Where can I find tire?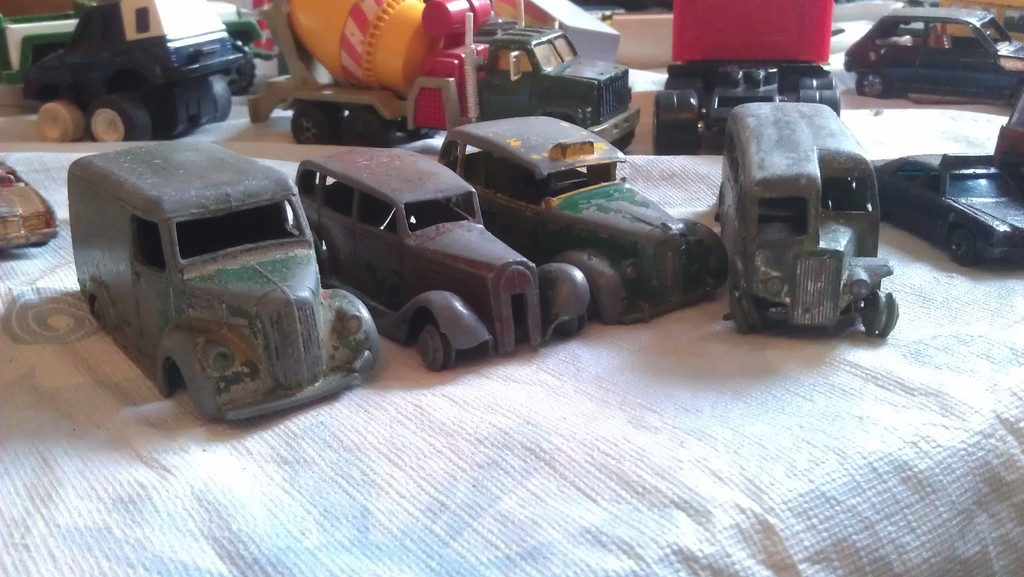
You can find it at BBox(849, 74, 888, 92).
